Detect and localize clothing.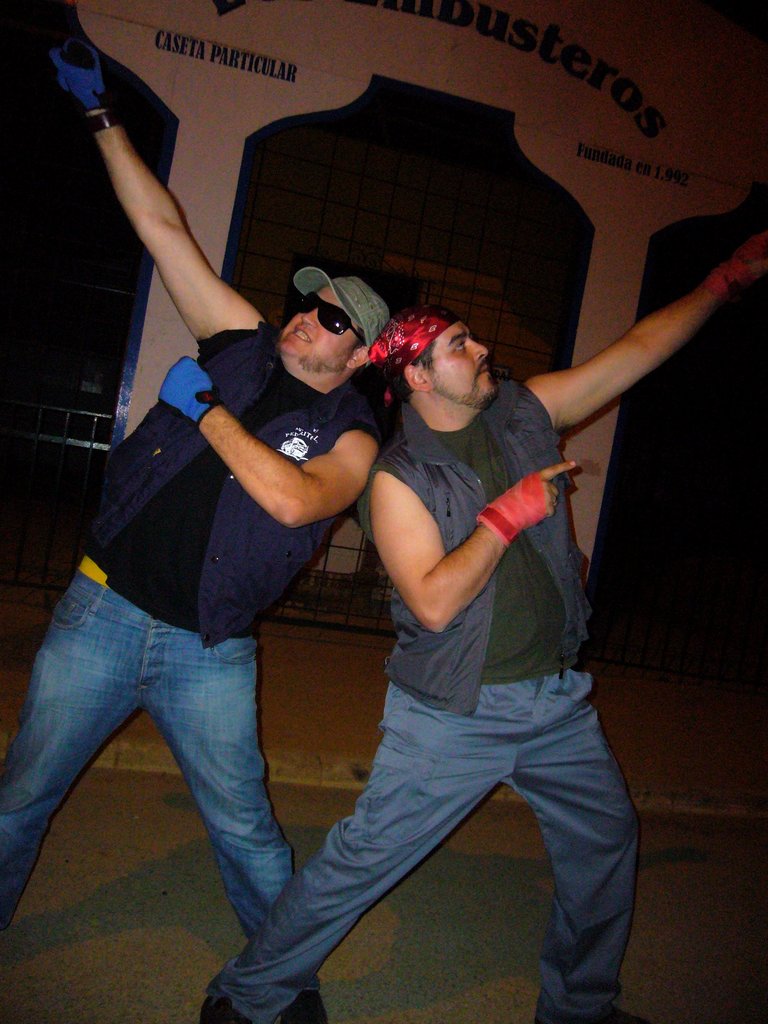
Localized at bbox(351, 371, 591, 719).
